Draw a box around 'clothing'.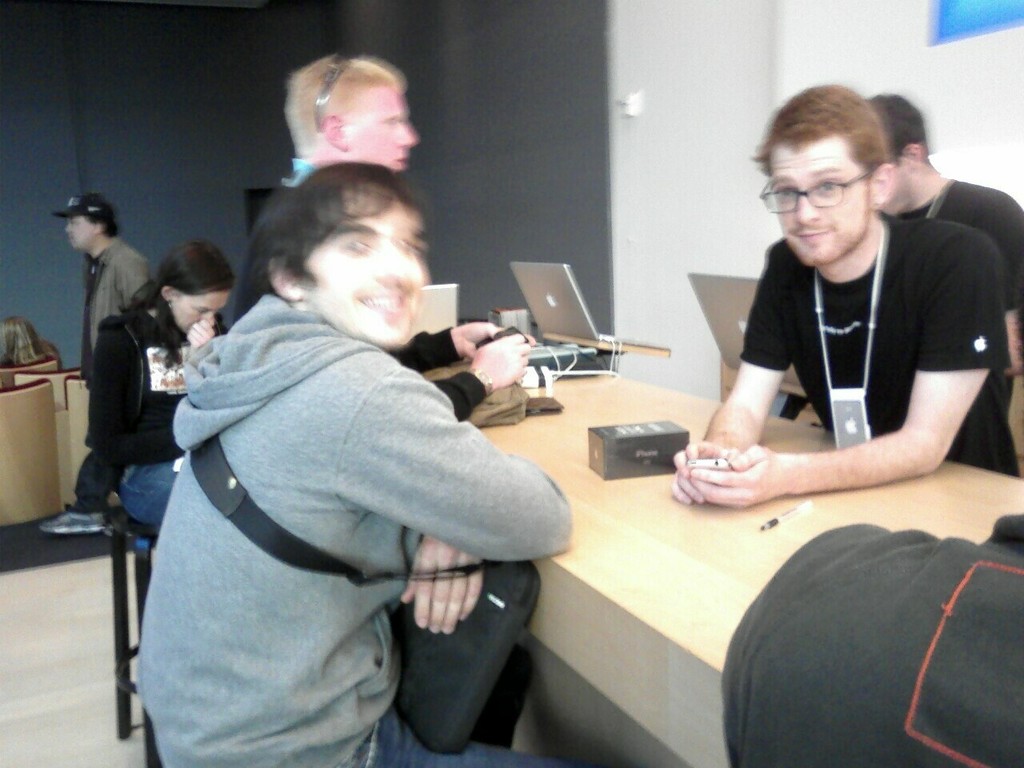
[left=79, top=300, right=238, bottom=528].
